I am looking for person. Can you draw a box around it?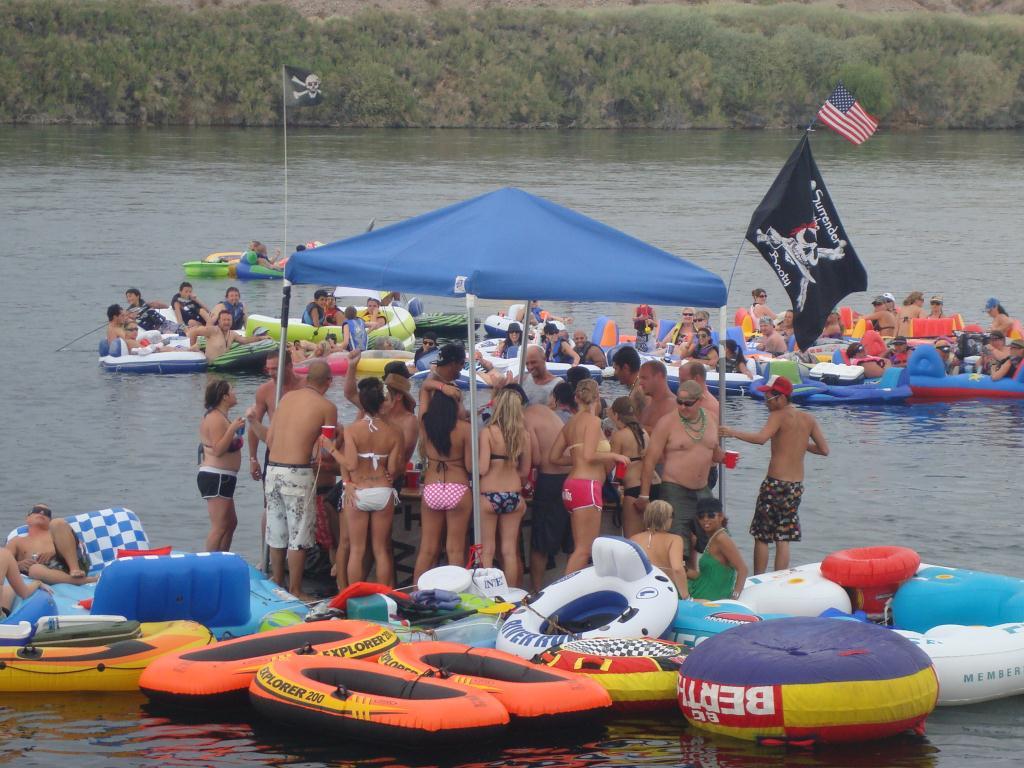
Sure, the bounding box is select_region(265, 359, 337, 594).
